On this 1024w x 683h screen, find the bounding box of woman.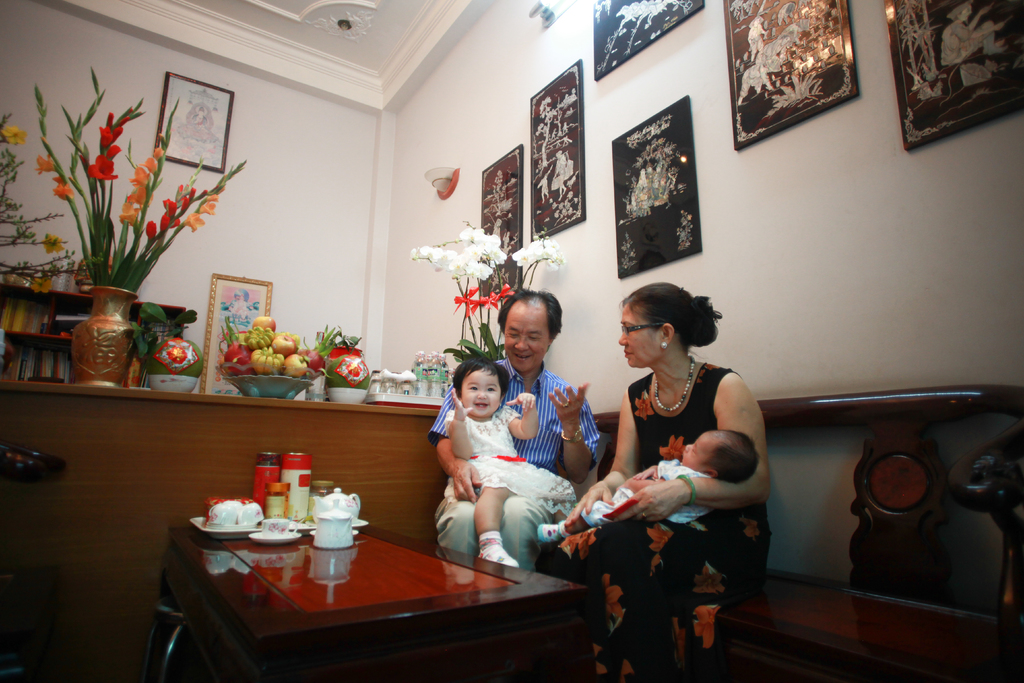
Bounding box: {"left": 577, "top": 279, "right": 777, "bottom": 659}.
